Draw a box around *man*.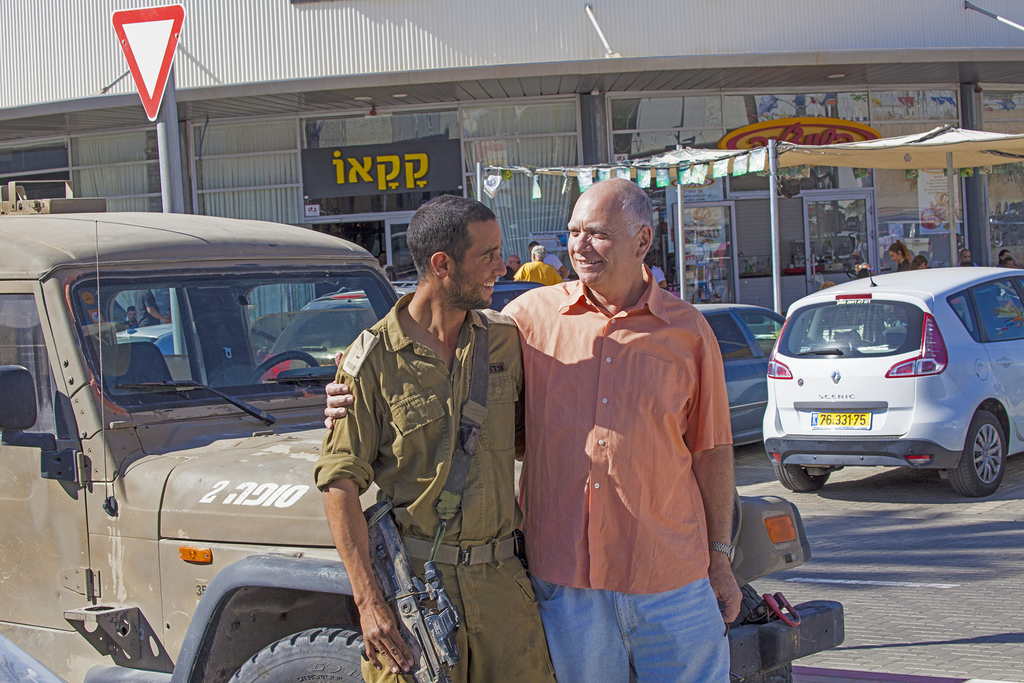
959, 250, 977, 267.
